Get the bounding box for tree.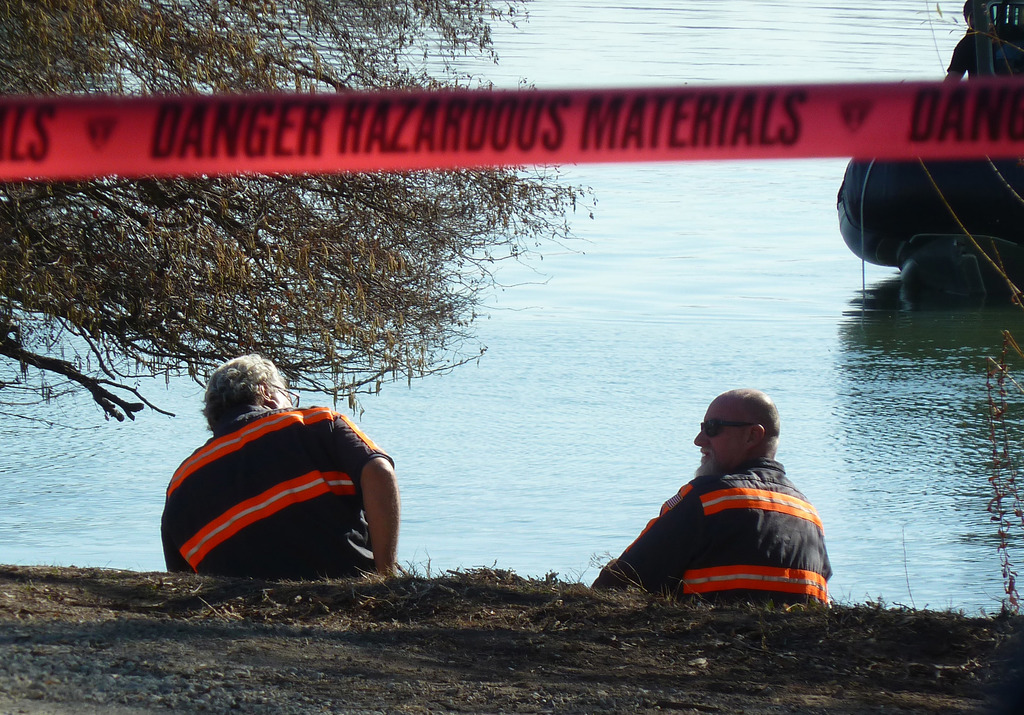
{"x1": 0, "y1": 0, "x2": 600, "y2": 431}.
